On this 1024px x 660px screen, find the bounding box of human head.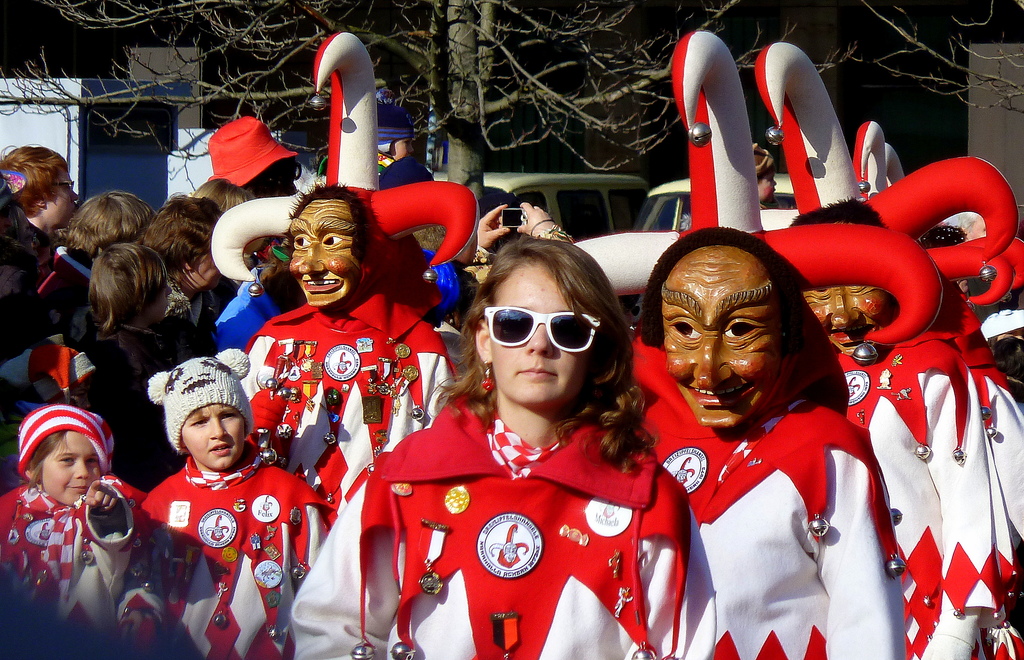
Bounding box: [90, 244, 174, 328].
